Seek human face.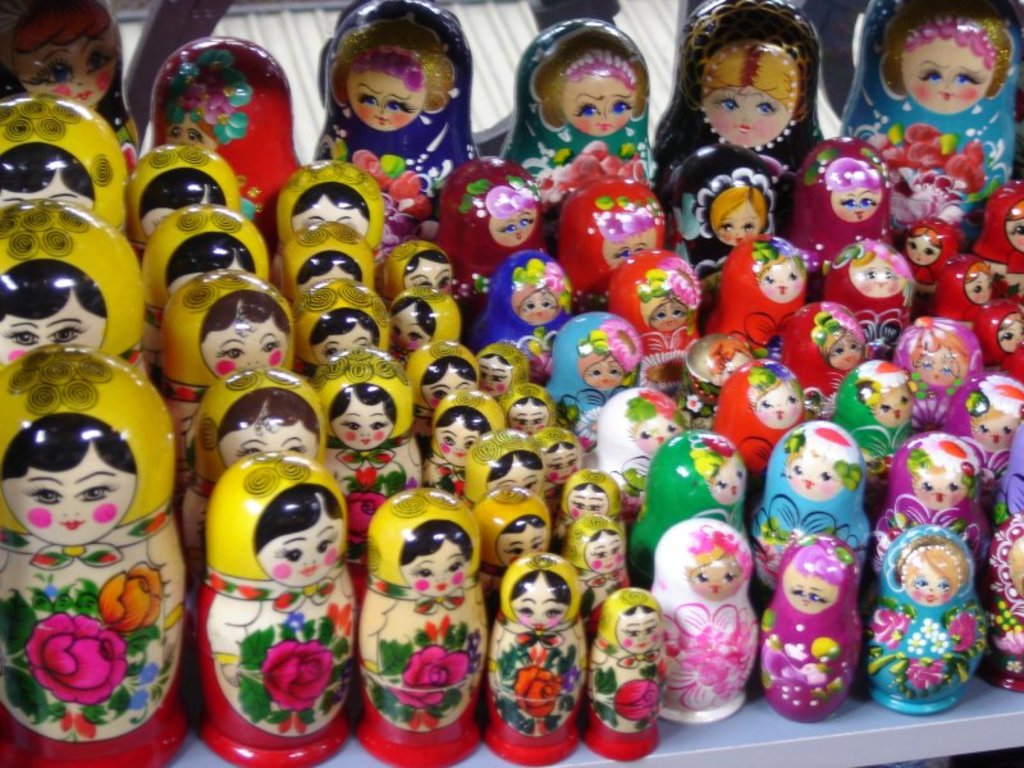
bbox=[582, 538, 623, 572].
